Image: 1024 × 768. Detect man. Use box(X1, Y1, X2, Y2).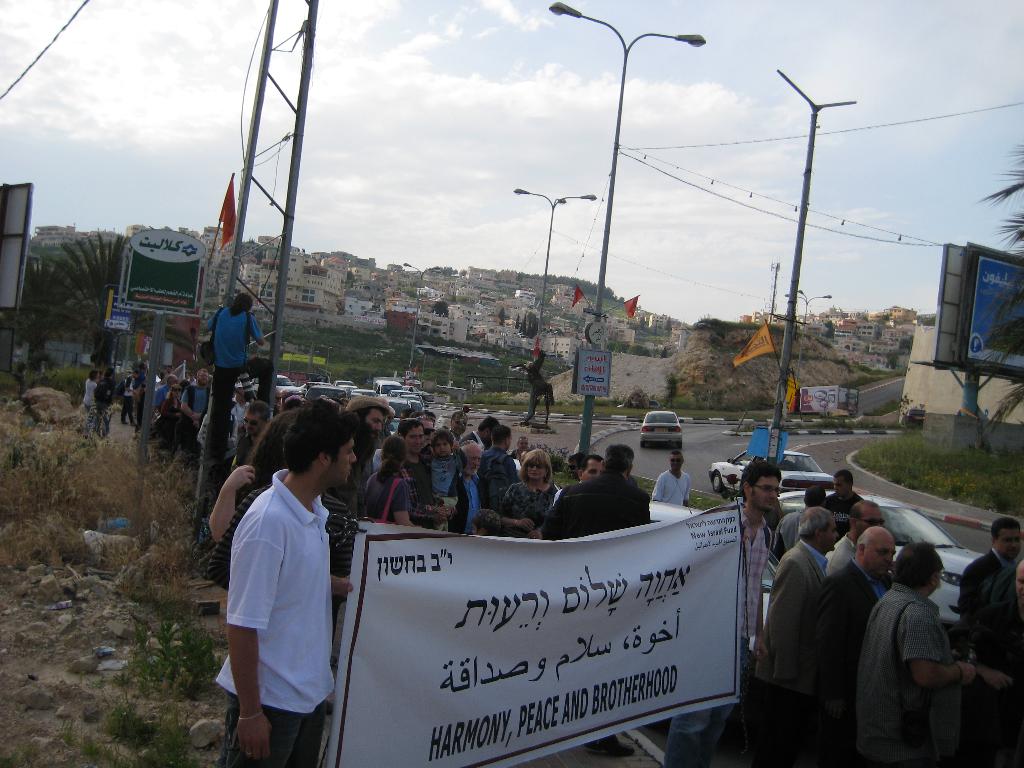
box(987, 566, 1023, 767).
